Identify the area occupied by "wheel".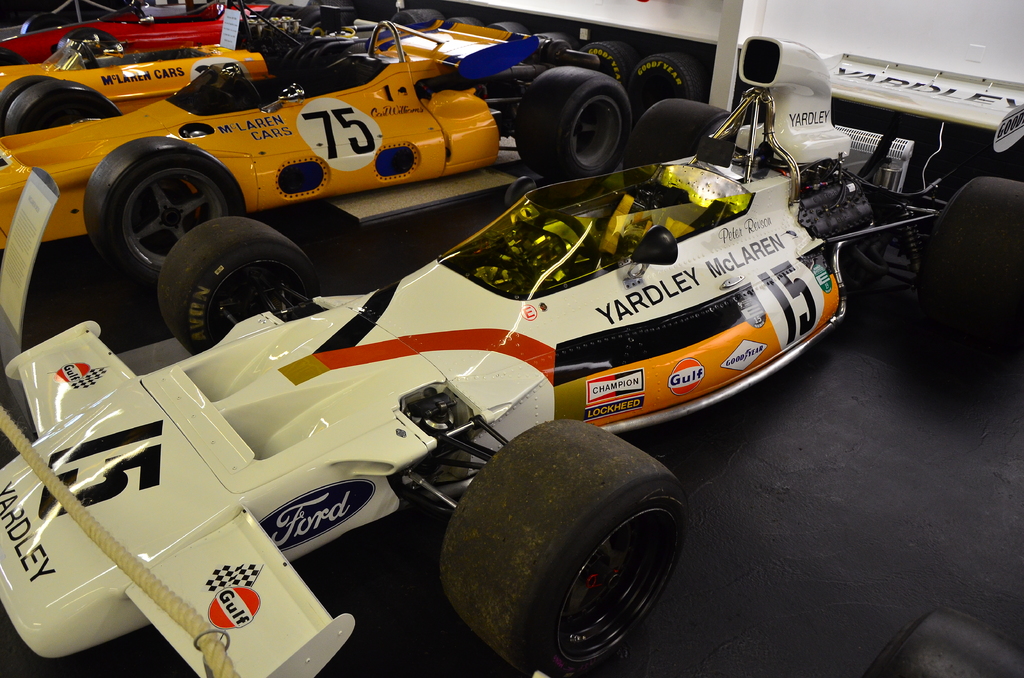
Area: select_region(515, 66, 633, 182).
